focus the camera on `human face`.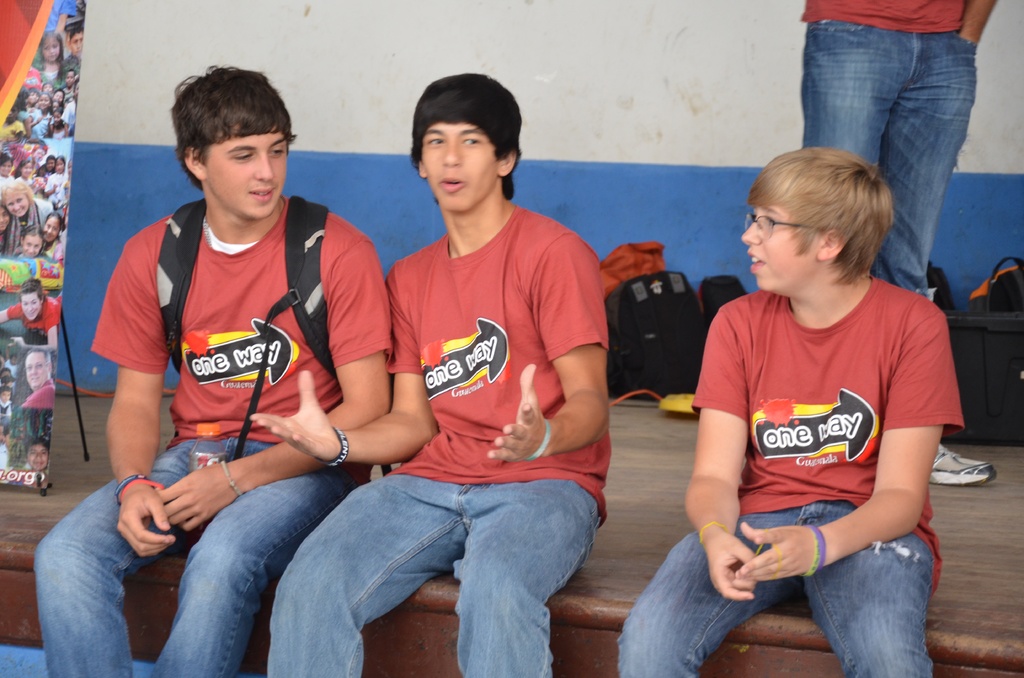
Focus region: box(741, 202, 814, 290).
